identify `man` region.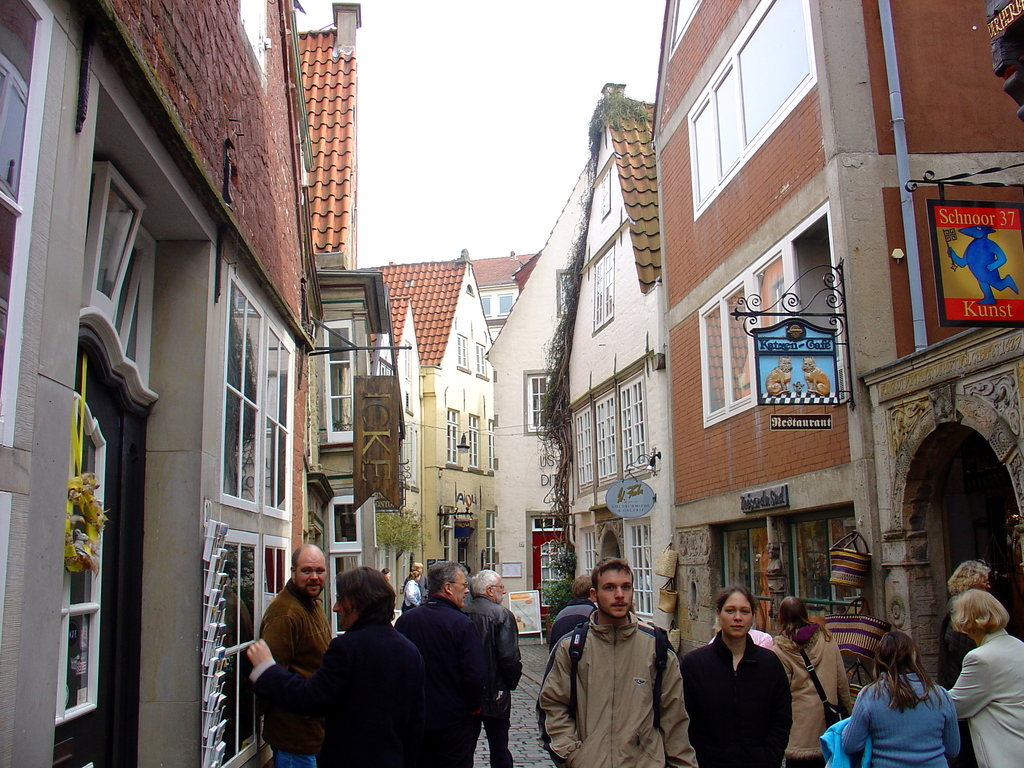
Region: select_region(536, 556, 698, 767).
